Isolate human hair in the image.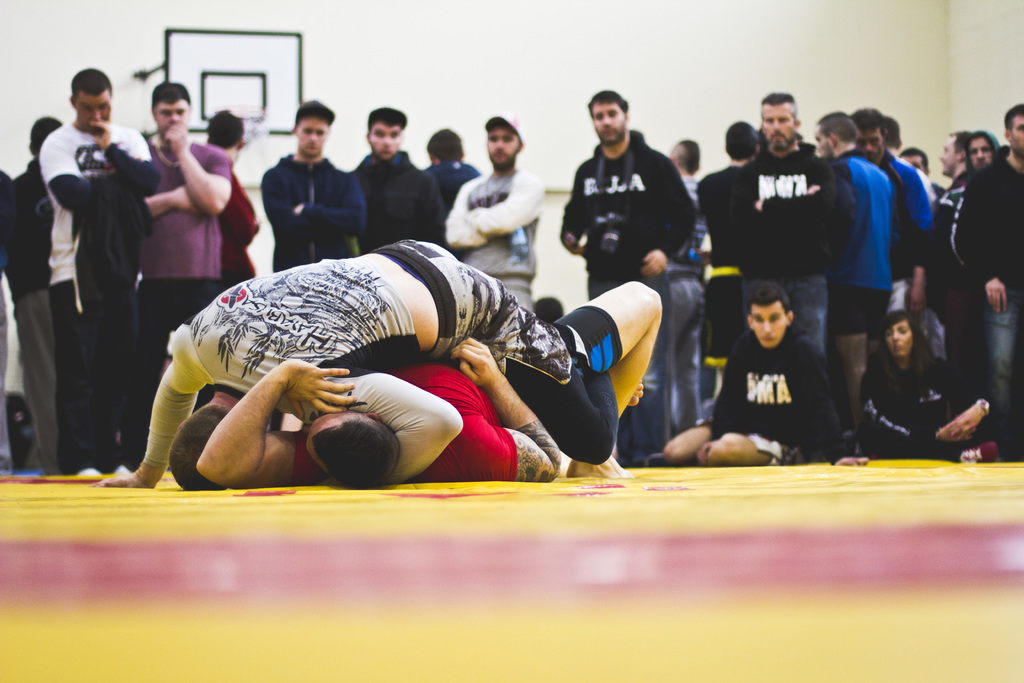
Isolated region: left=883, top=306, right=929, bottom=368.
